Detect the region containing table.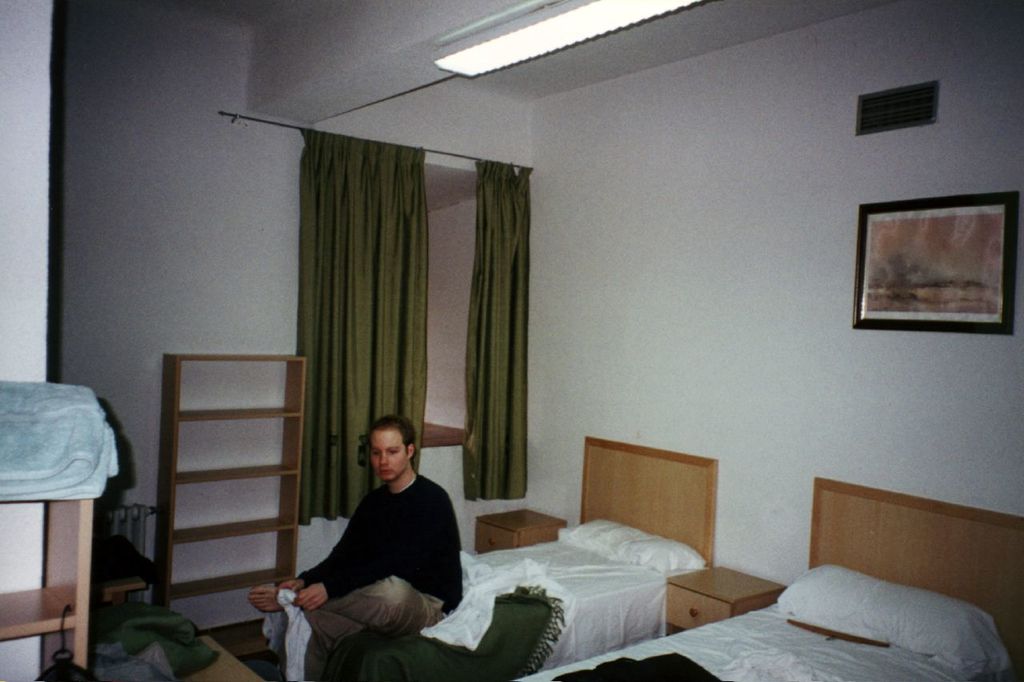
region(475, 507, 566, 555).
